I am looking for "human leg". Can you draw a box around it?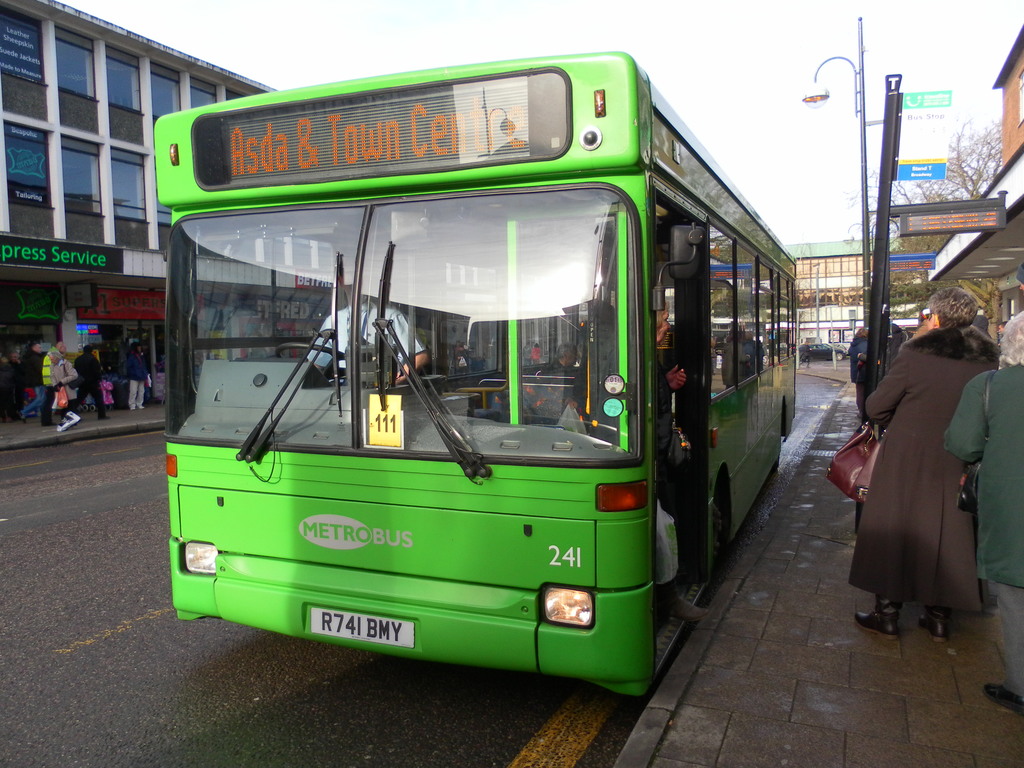
Sure, the bounding box is <bbox>972, 523, 1023, 712</bbox>.
